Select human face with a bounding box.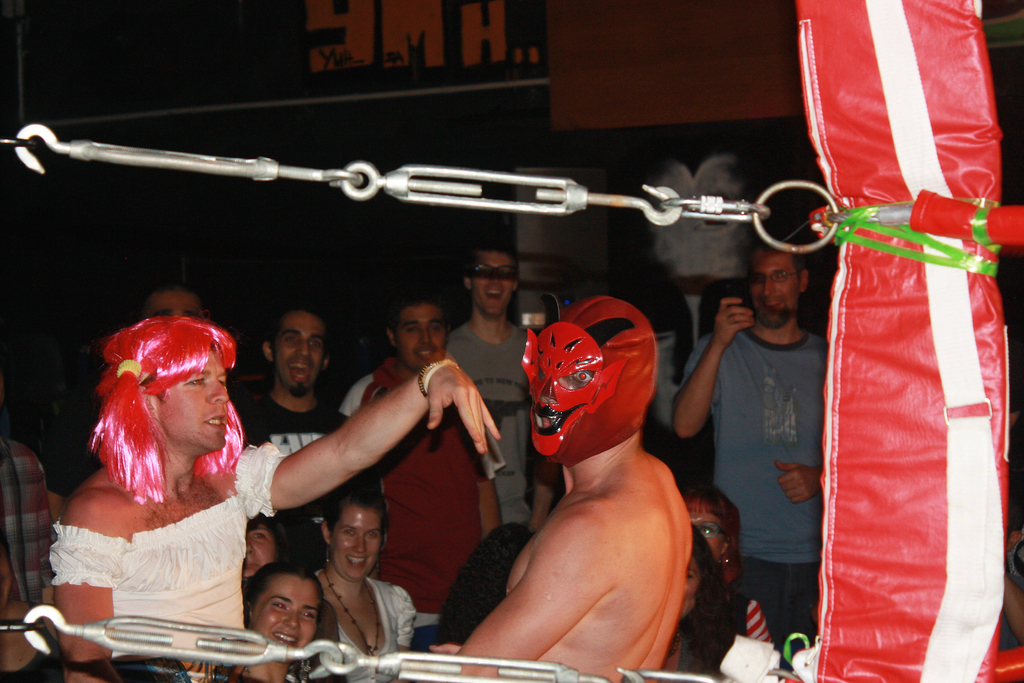
(x1=150, y1=345, x2=234, y2=450).
